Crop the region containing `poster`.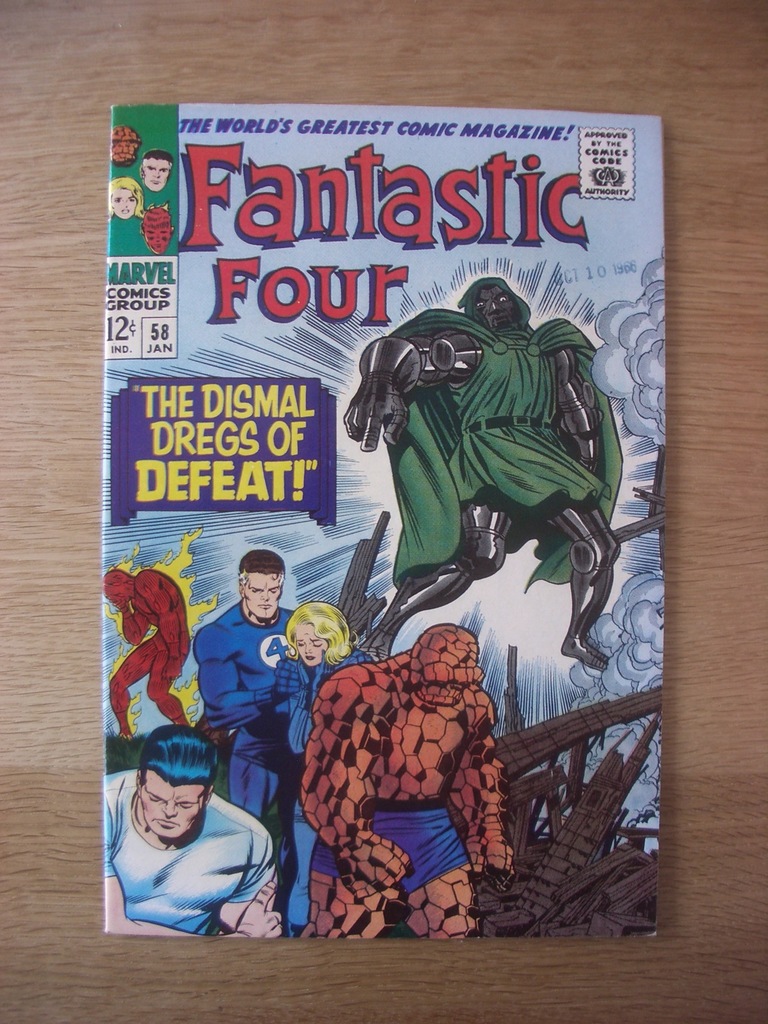
Crop region: l=97, t=106, r=667, b=941.
